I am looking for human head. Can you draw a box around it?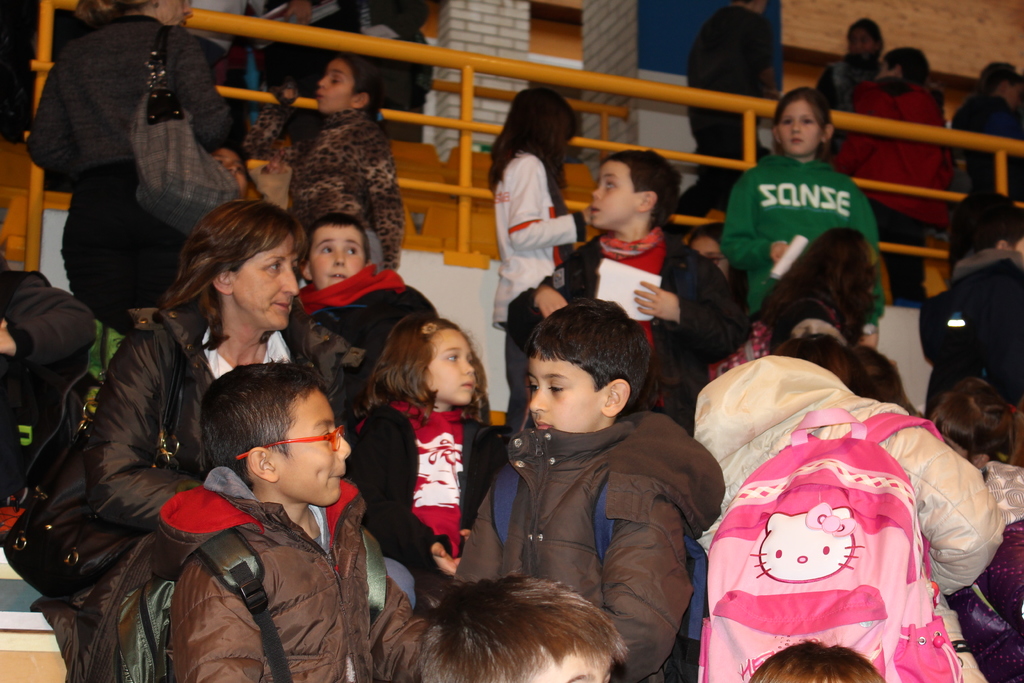
Sure, the bounding box is [x1=865, y1=347, x2=901, y2=395].
